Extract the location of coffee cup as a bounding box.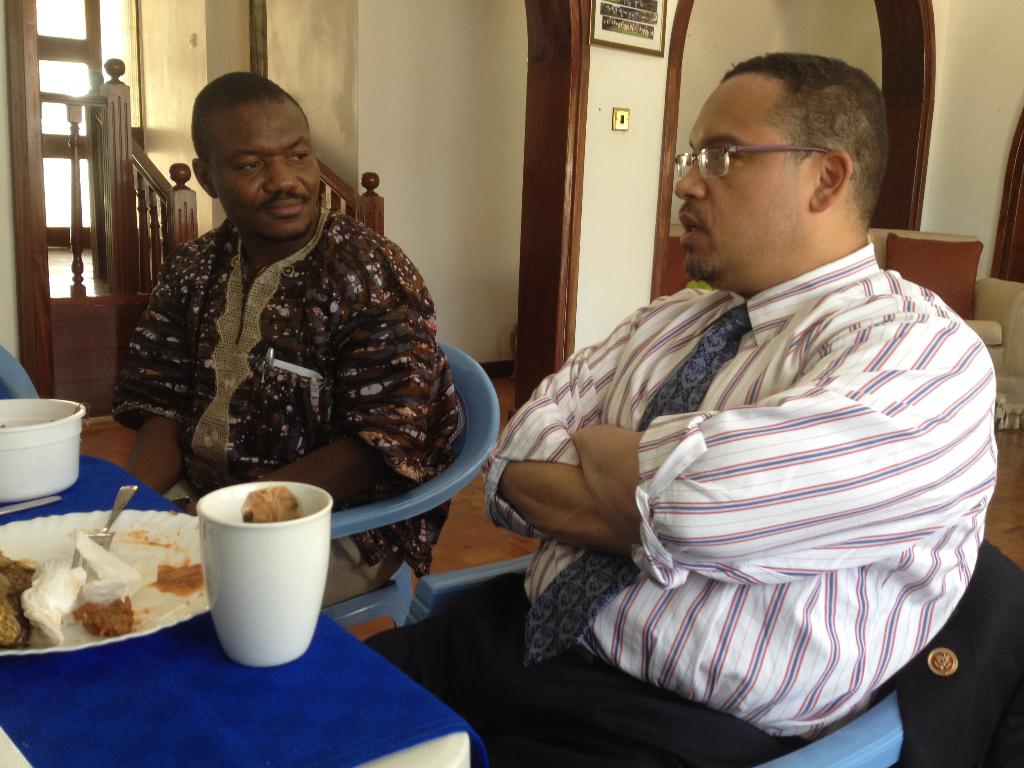
x1=193, y1=482, x2=331, y2=668.
